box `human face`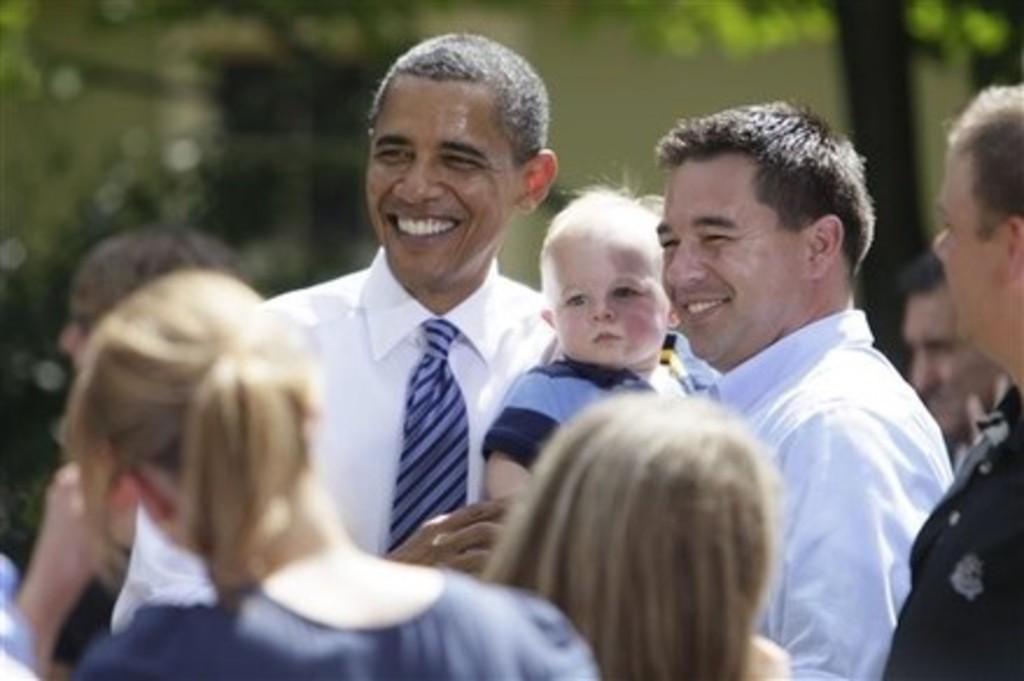
crop(931, 156, 996, 338)
